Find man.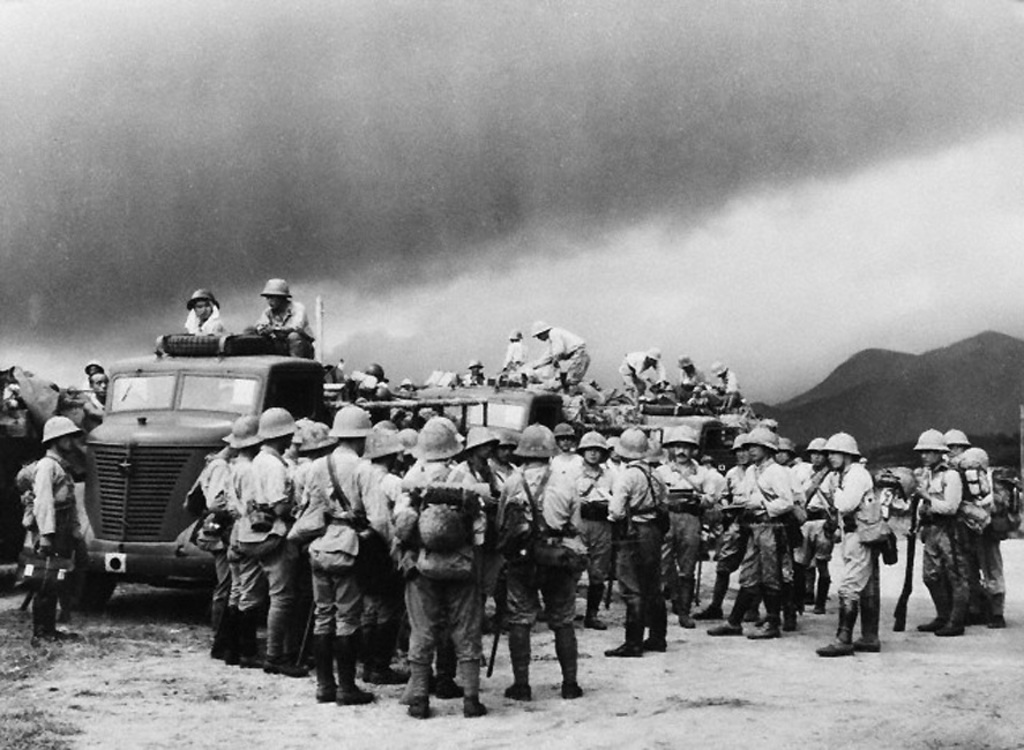
716/355/748/413.
